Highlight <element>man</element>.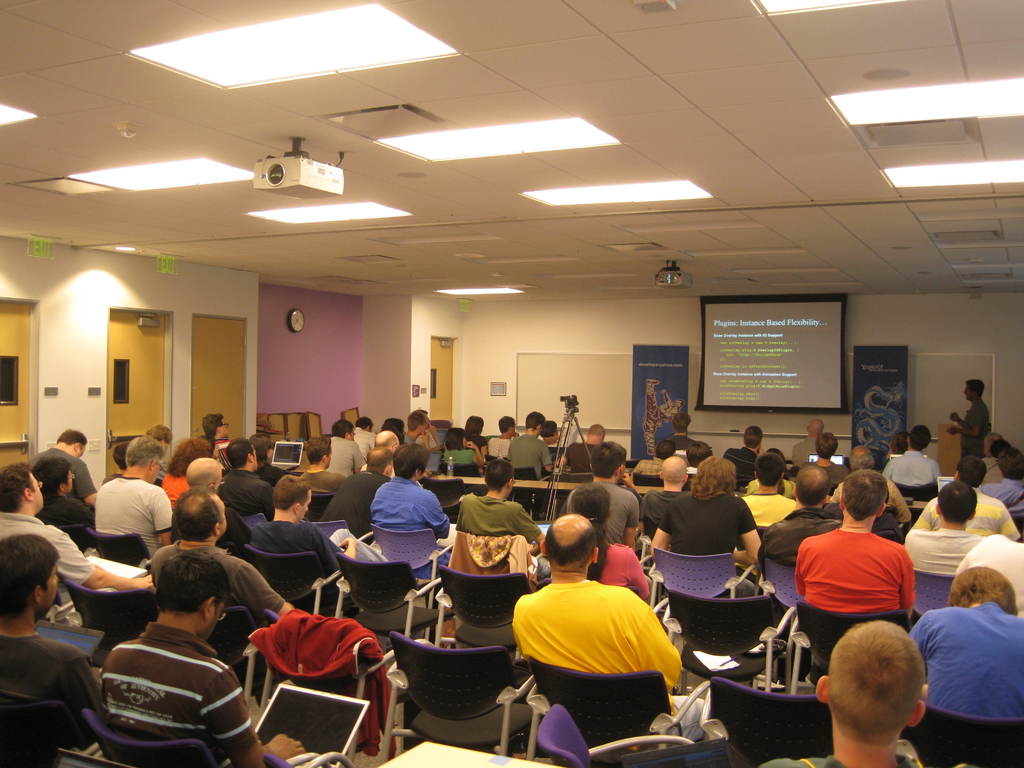
Highlighted region: 33 454 99 543.
